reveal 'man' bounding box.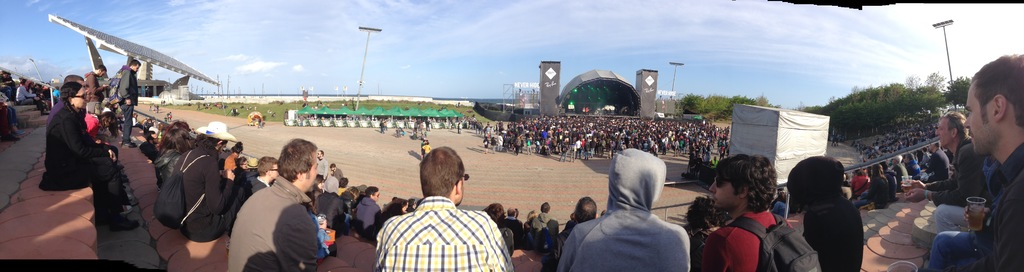
Revealed: l=710, t=157, r=718, b=163.
